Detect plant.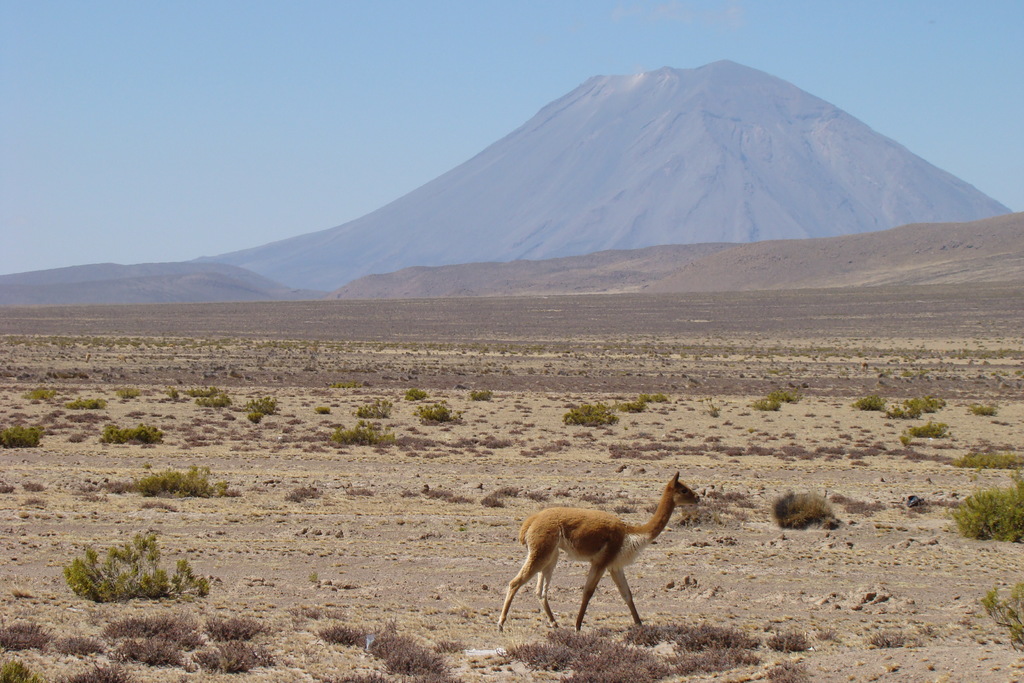
Detected at [left=582, top=493, right=612, bottom=504].
